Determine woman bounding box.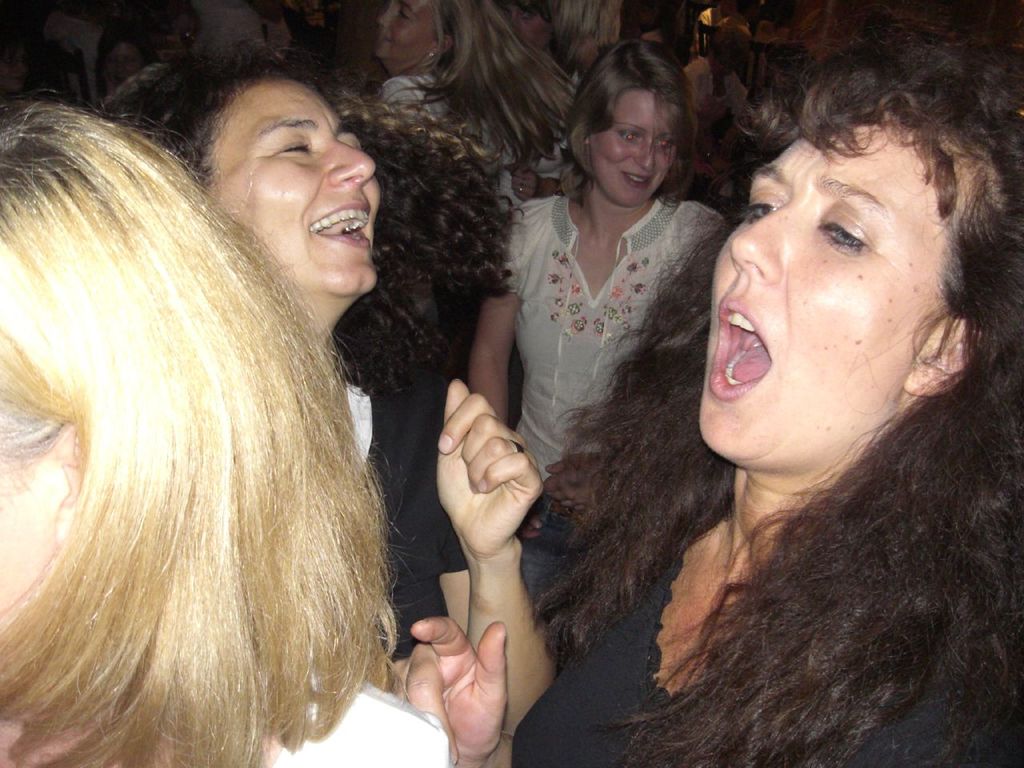
Determined: bbox=(374, 22, 1023, 767).
